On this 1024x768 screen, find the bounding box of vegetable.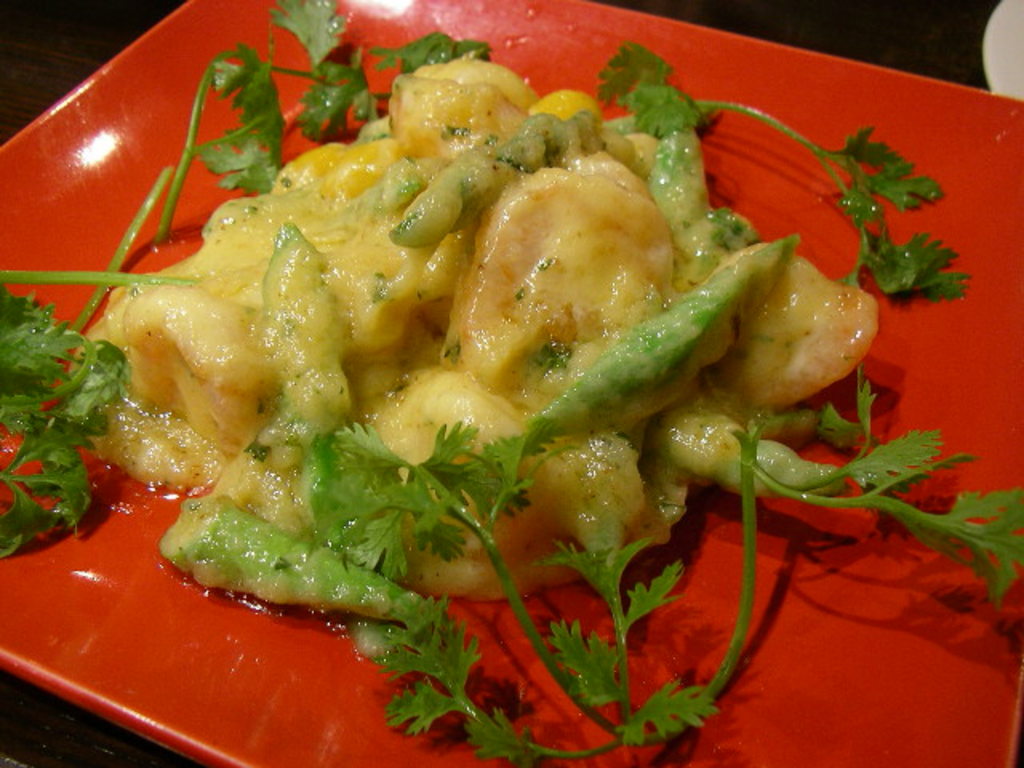
Bounding box: x1=546, y1=30, x2=990, y2=320.
